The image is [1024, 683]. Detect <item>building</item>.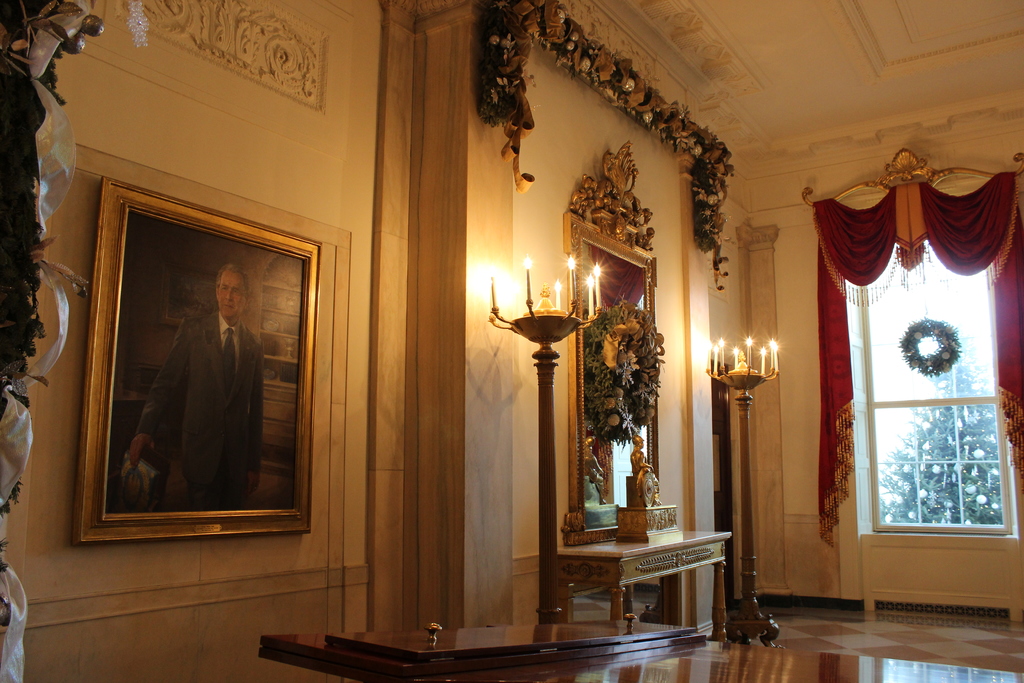
Detection: 0,0,1023,682.
